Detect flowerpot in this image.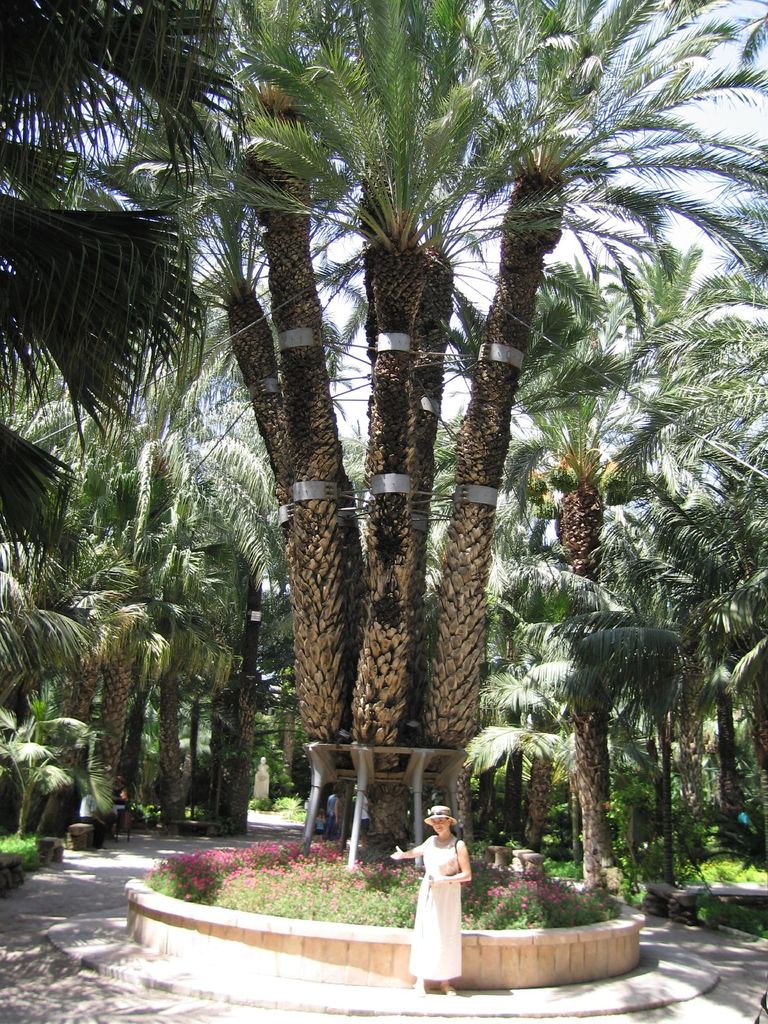
Detection: [112, 806, 131, 842].
